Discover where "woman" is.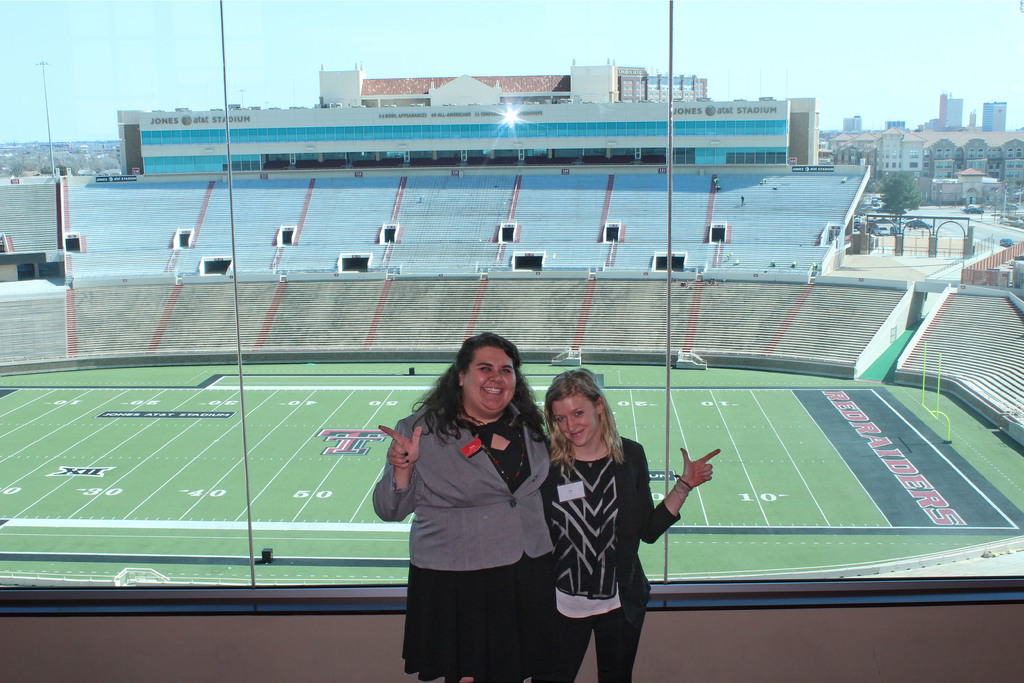
Discovered at (left=532, top=336, right=701, bottom=682).
